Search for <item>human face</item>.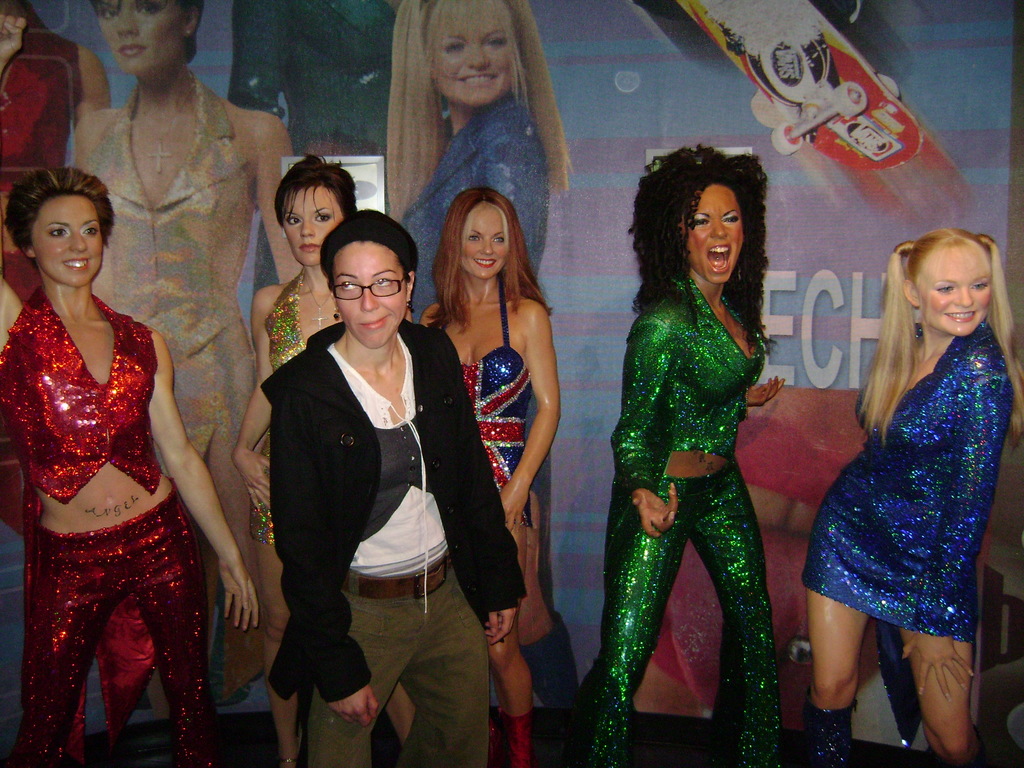
Found at 28,193,102,288.
